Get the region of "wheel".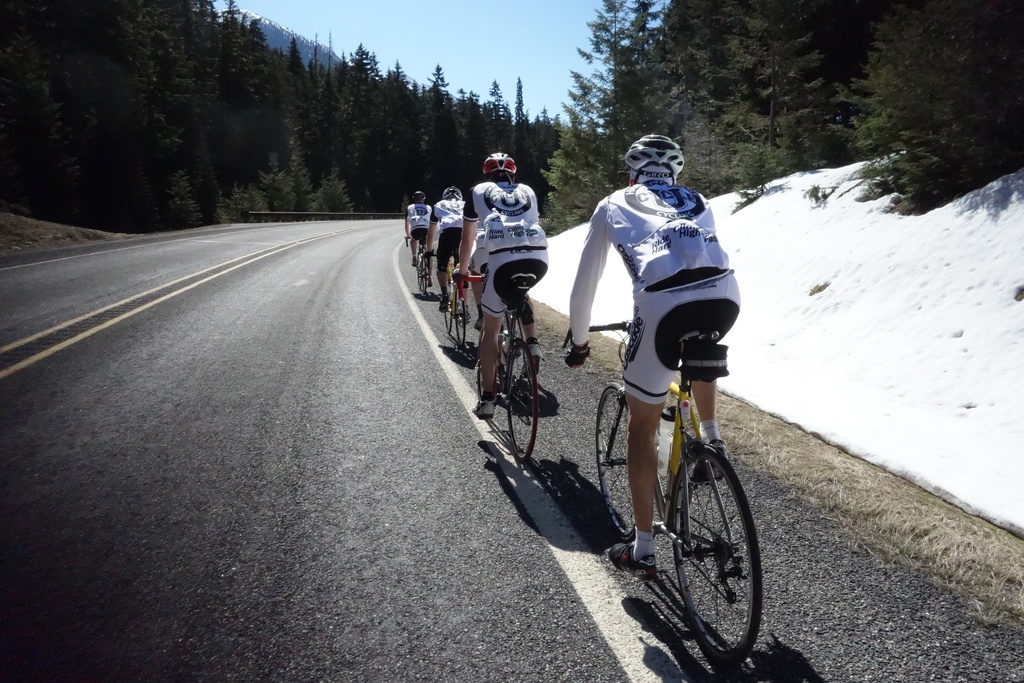
pyautogui.locateOnScreen(453, 285, 467, 346).
